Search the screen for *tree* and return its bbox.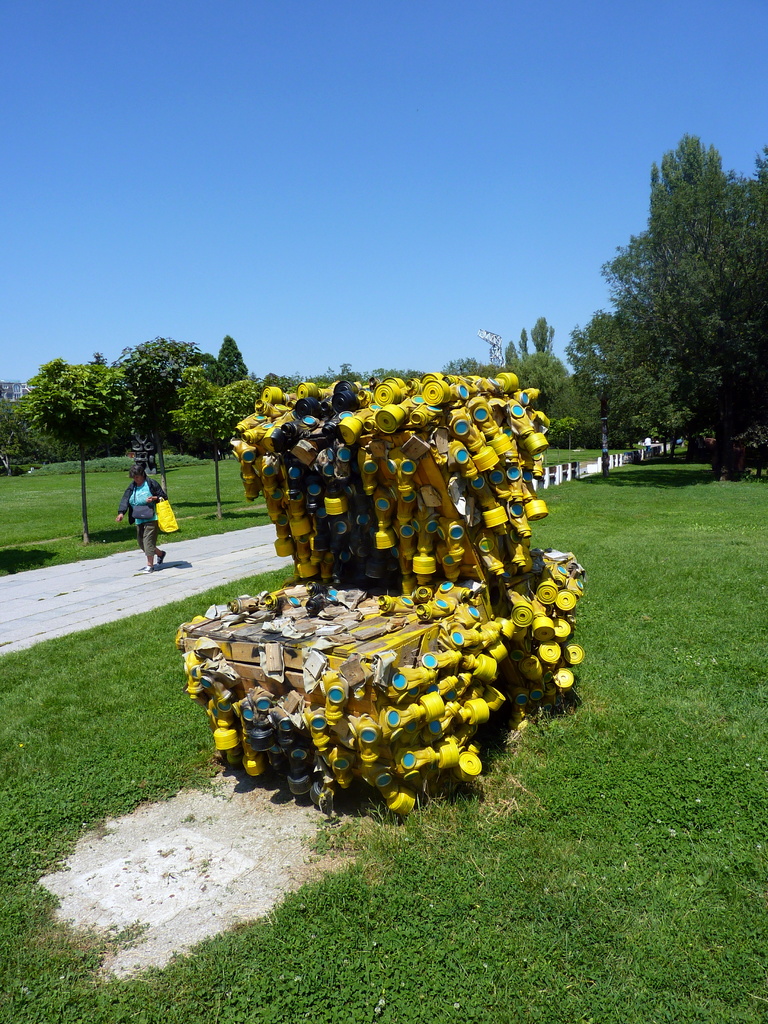
Found: left=88, top=335, right=195, bottom=485.
